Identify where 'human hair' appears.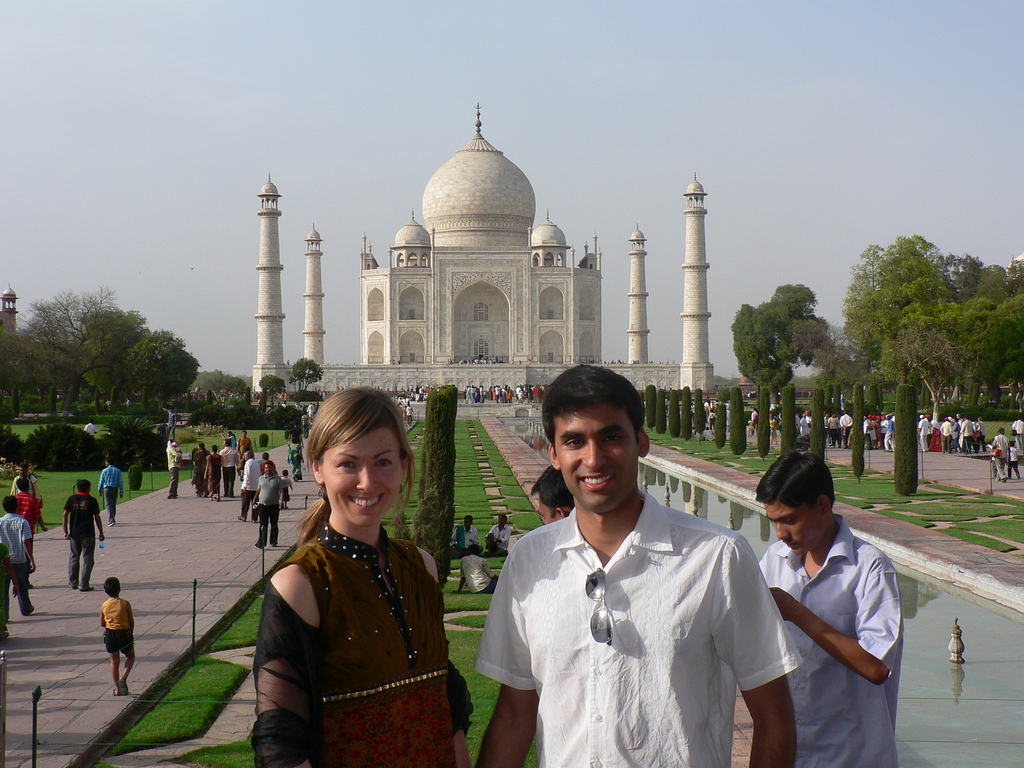
Appears at <region>1, 492, 19, 516</region>.
